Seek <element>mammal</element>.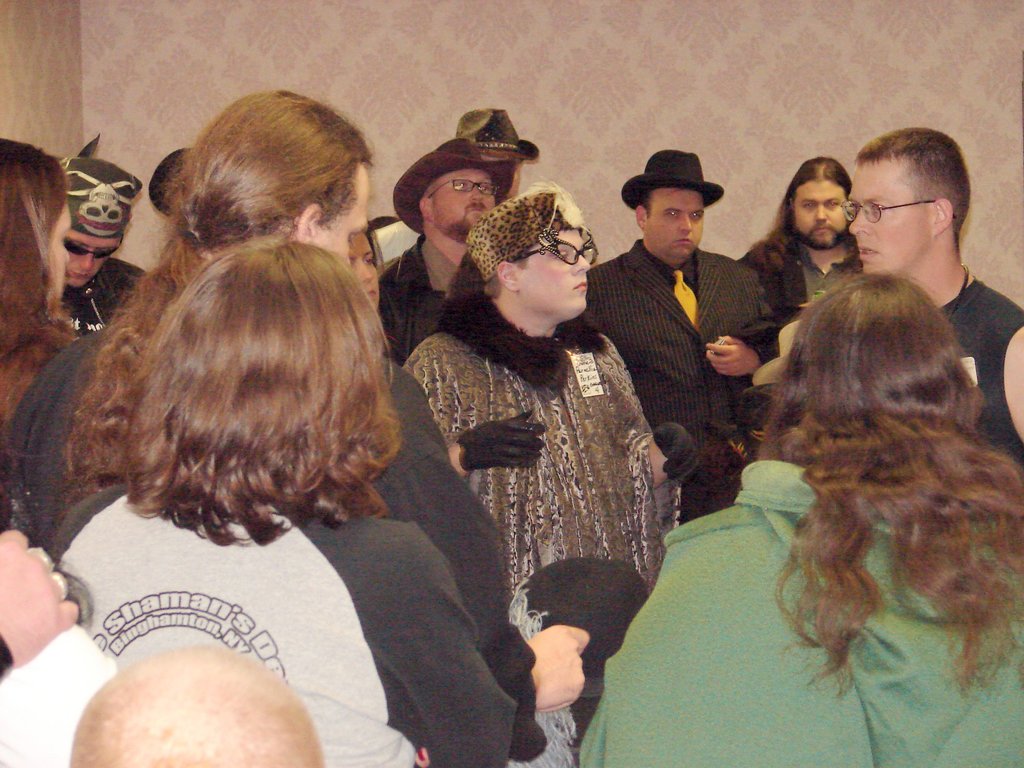
x1=404, y1=173, x2=694, y2=723.
